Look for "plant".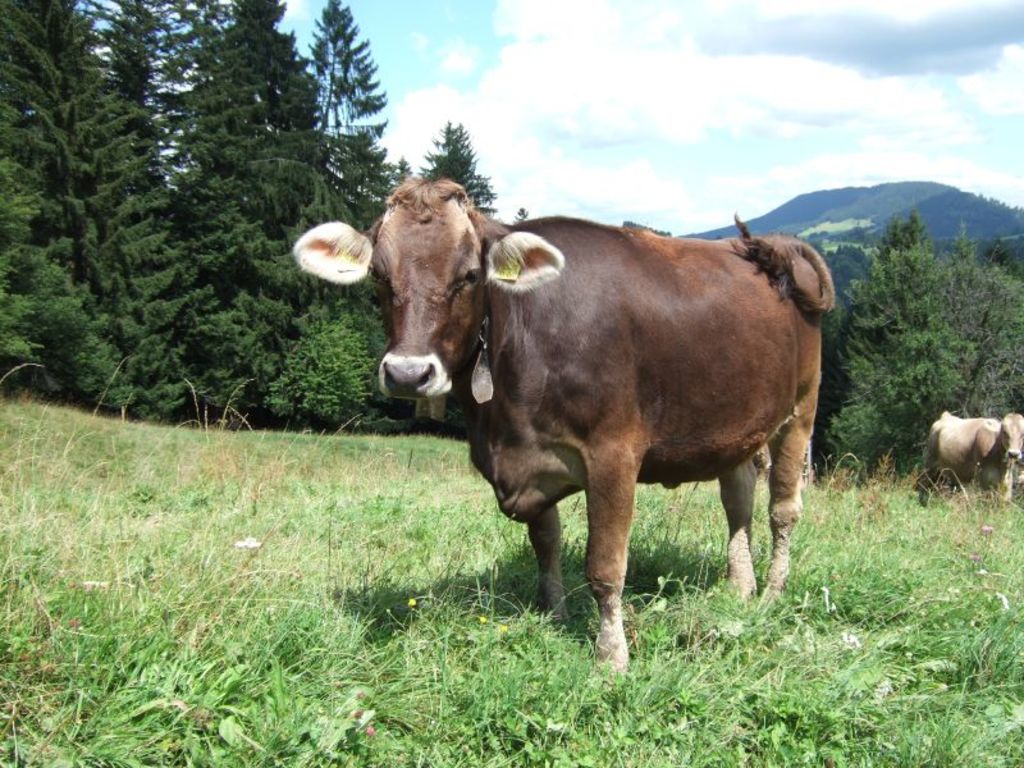
Found: detection(230, 672, 334, 754).
